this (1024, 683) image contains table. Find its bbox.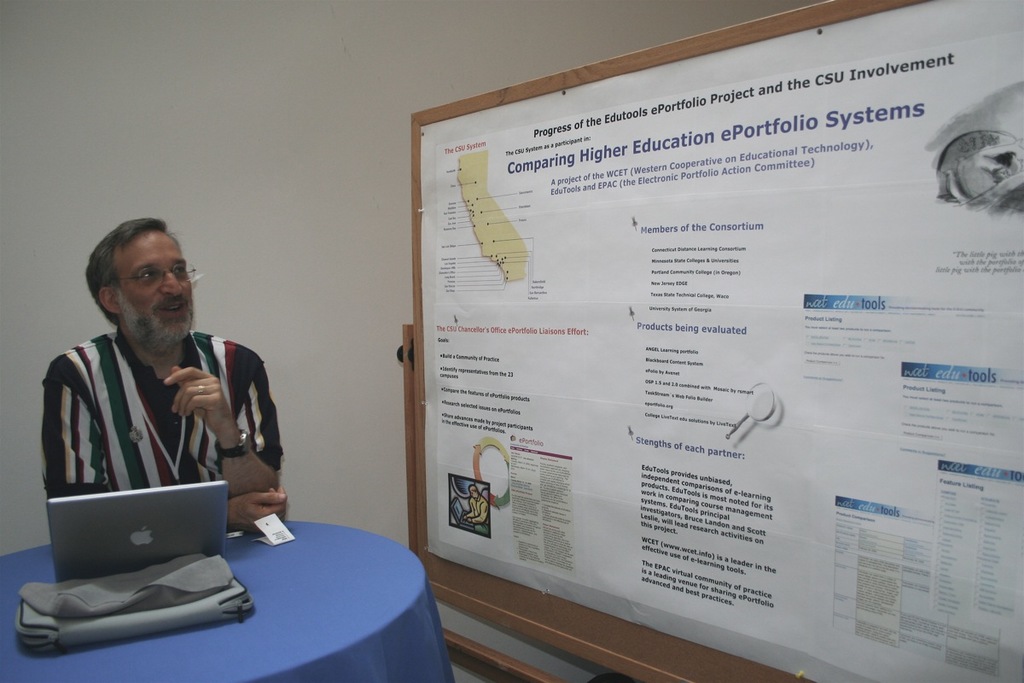
pyautogui.locateOnScreen(0, 513, 439, 682).
